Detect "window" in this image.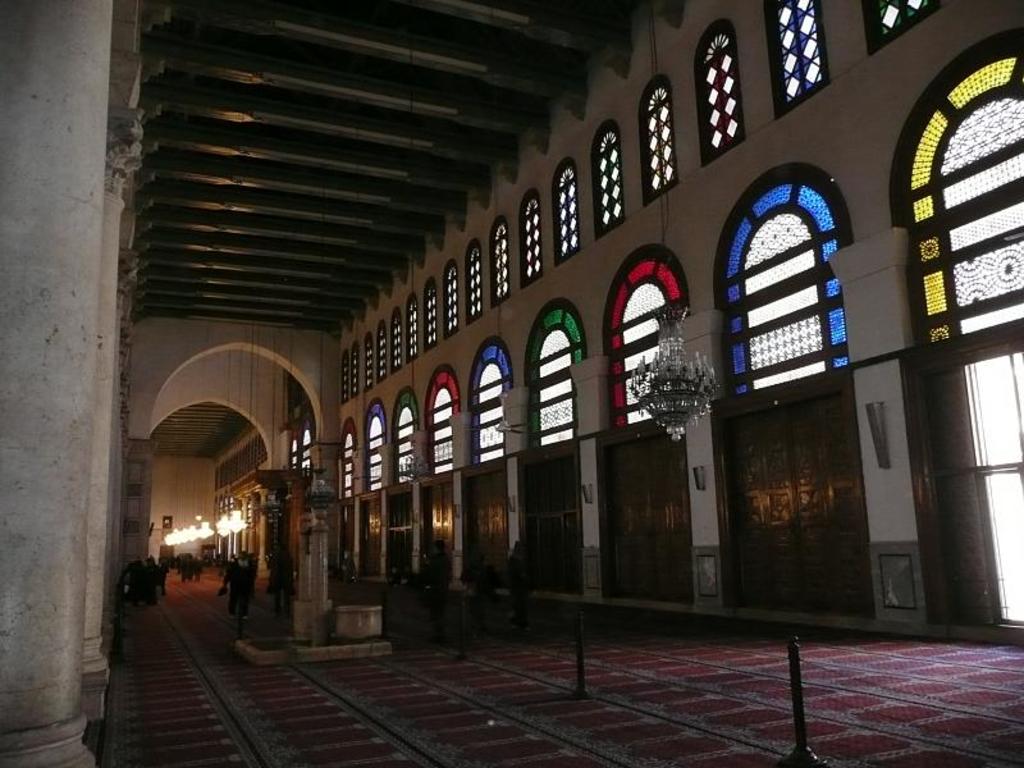
Detection: rect(378, 326, 389, 378).
